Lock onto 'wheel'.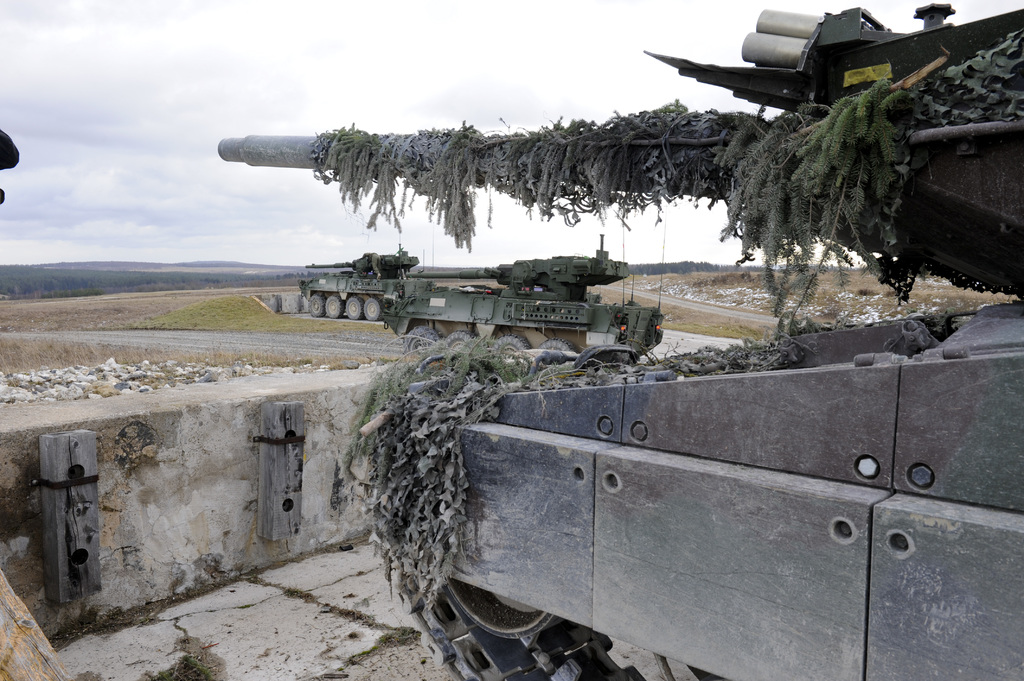
Locked: box=[362, 298, 379, 320].
